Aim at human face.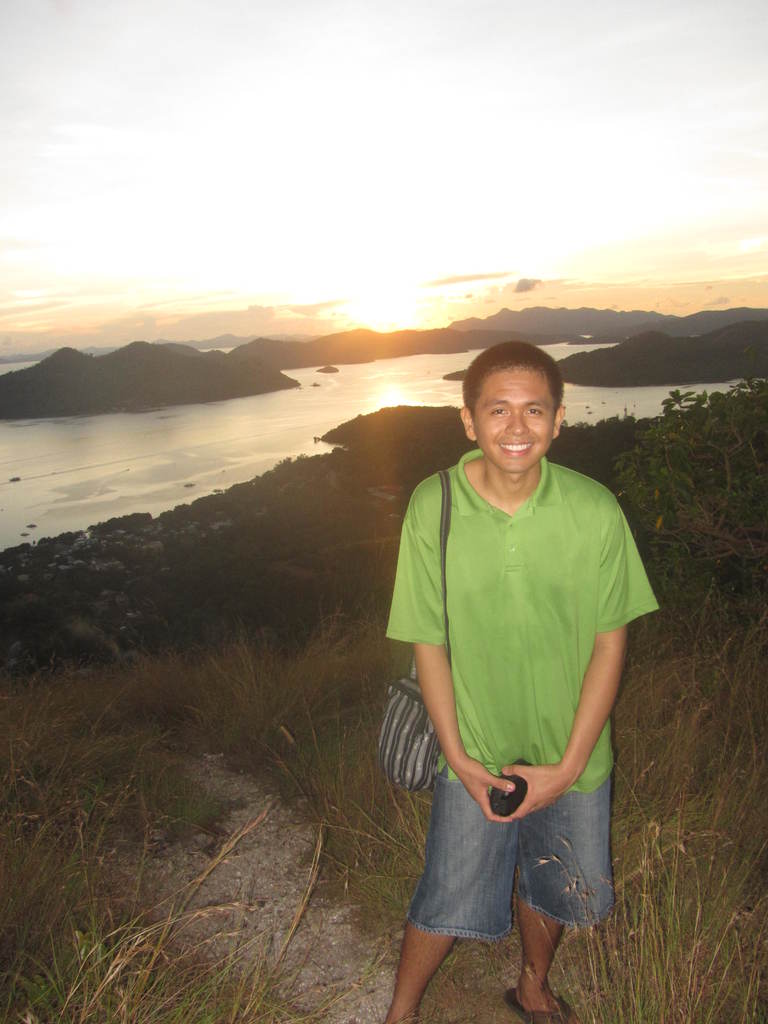
Aimed at 473:362:559:474.
